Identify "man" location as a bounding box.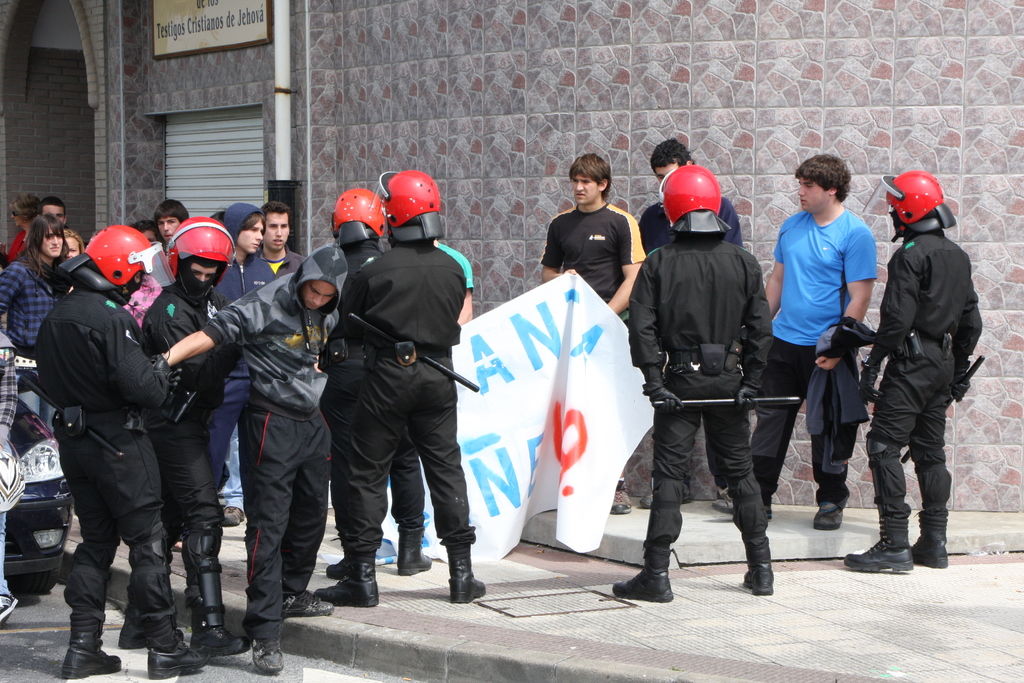
crop(616, 132, 753, 505).
